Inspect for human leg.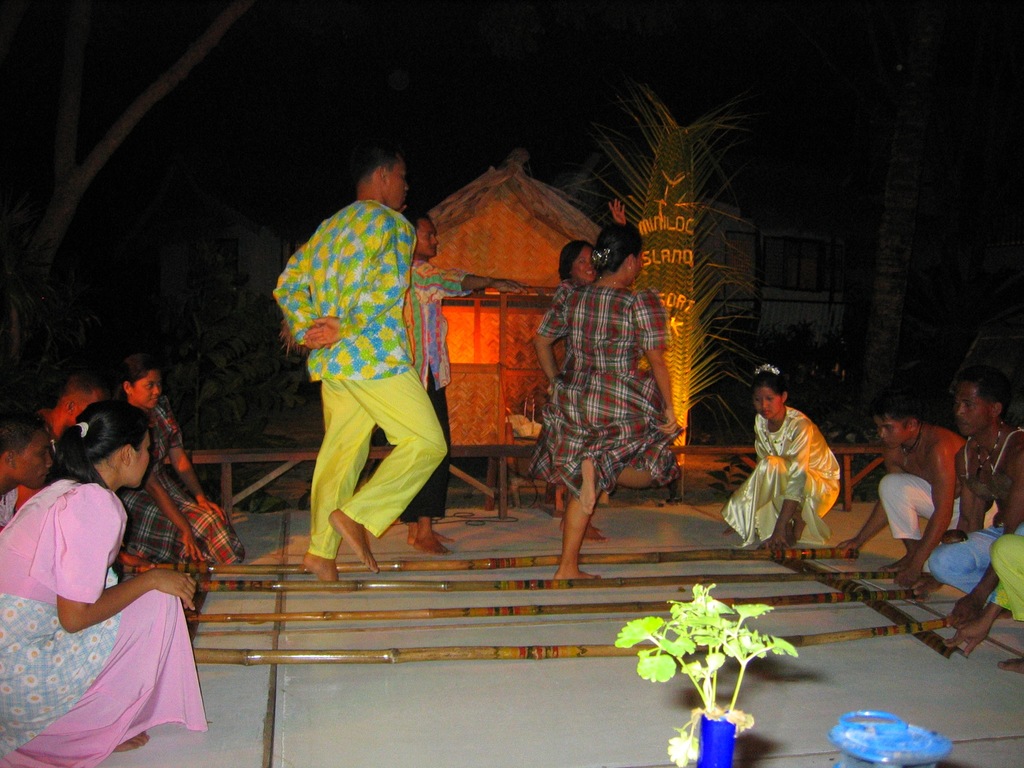
Inspection: select_region(408, 511, 418, 544).
